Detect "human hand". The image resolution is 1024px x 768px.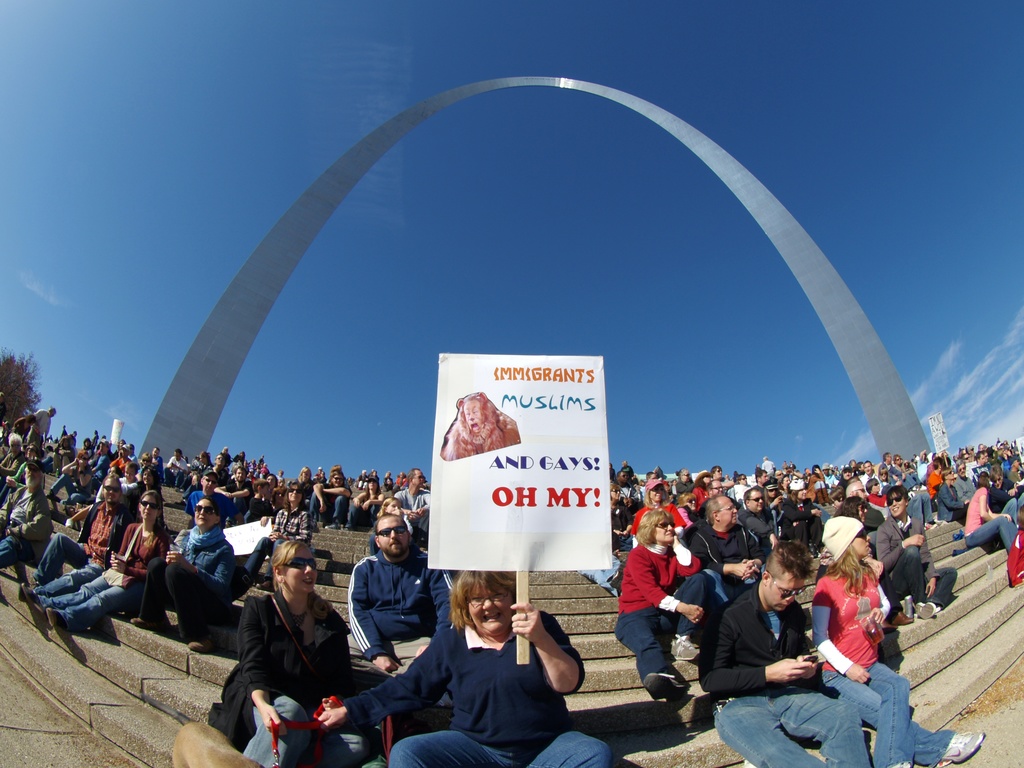
[163,550,170,564].
